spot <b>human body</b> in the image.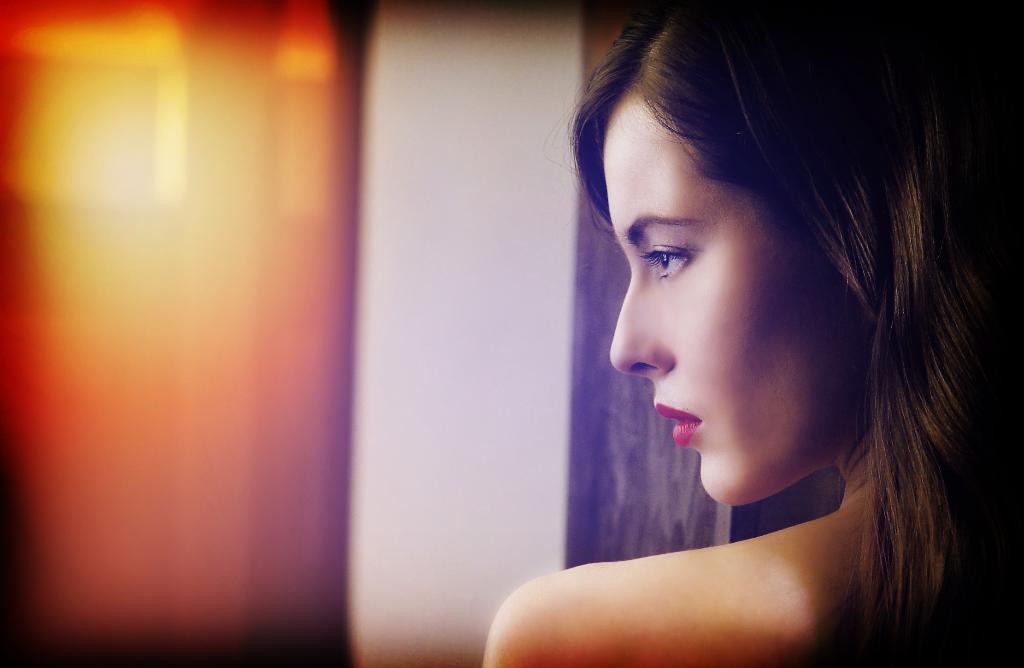
<b>human body</b> found at 460/34/1010/658.
